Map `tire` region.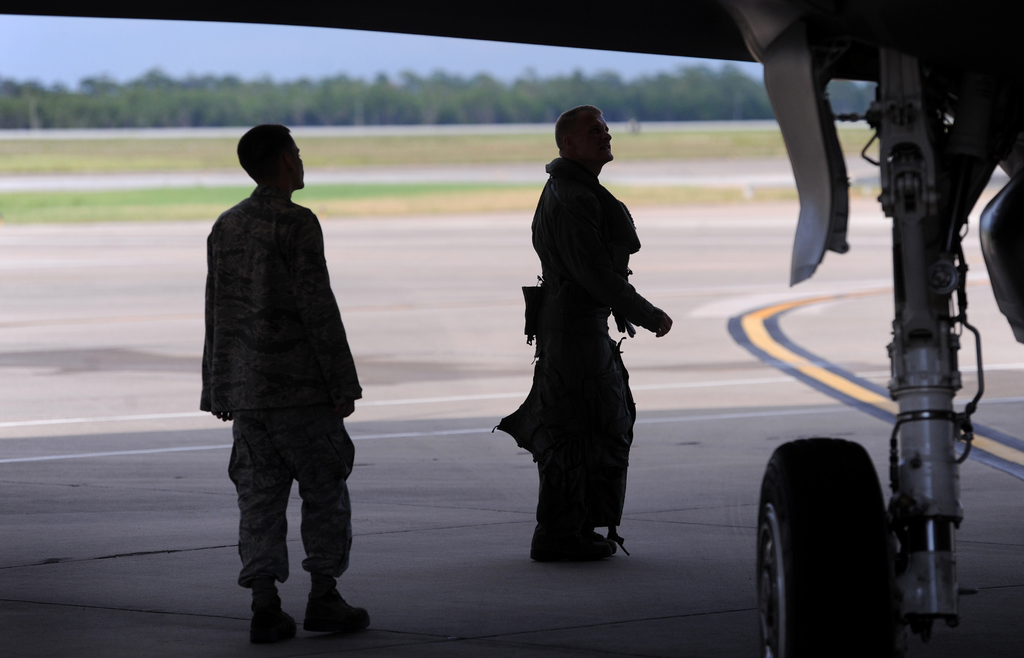
Mapped to (x1=758, y1=447, x2=881, y2=647).
